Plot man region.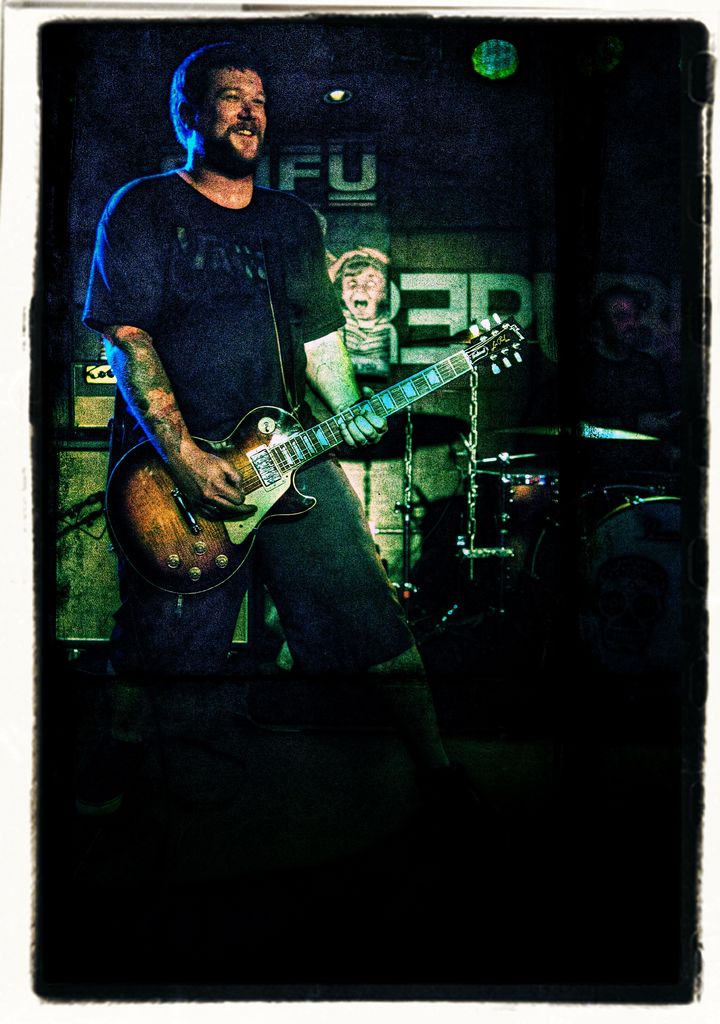
Plotted at bbox=[76, 35, 486, 817].
